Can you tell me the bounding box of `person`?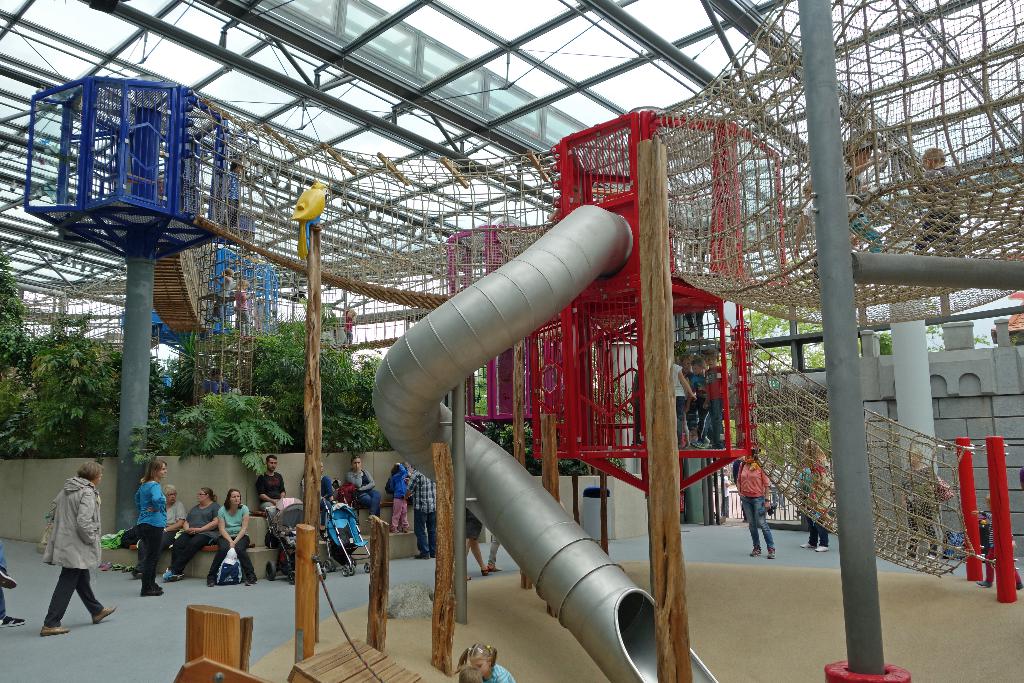
box(205, 490, 257, 589).
